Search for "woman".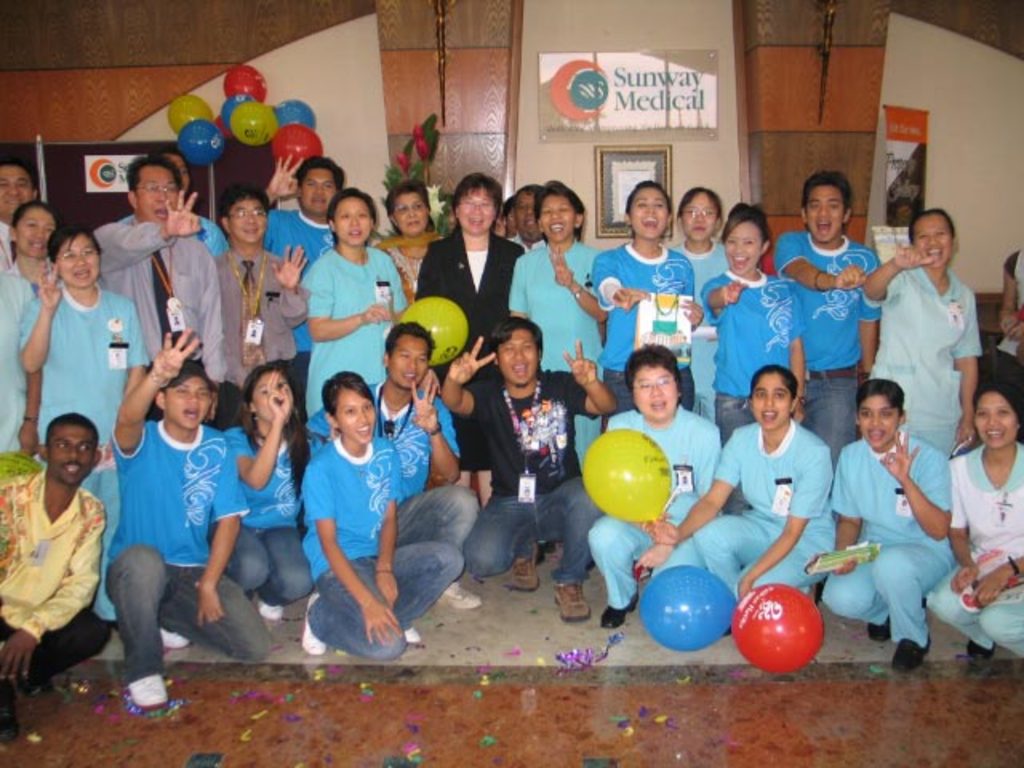
Found at x1=0 y1=275 x2=40 y2=459.
